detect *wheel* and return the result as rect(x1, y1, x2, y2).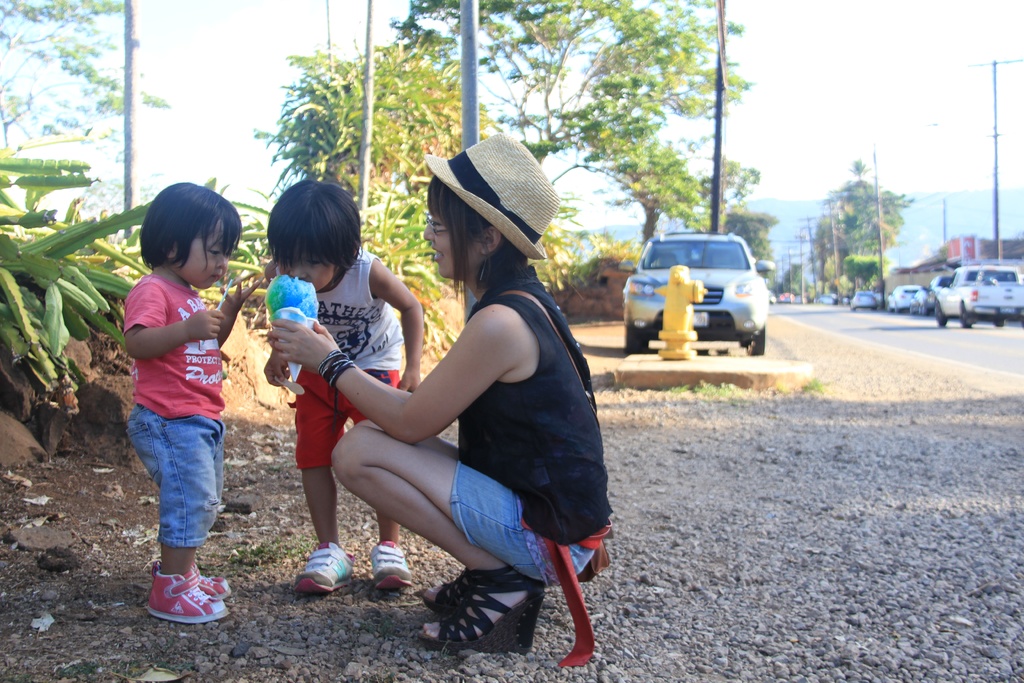
rect(934, 309, 950, 326).
